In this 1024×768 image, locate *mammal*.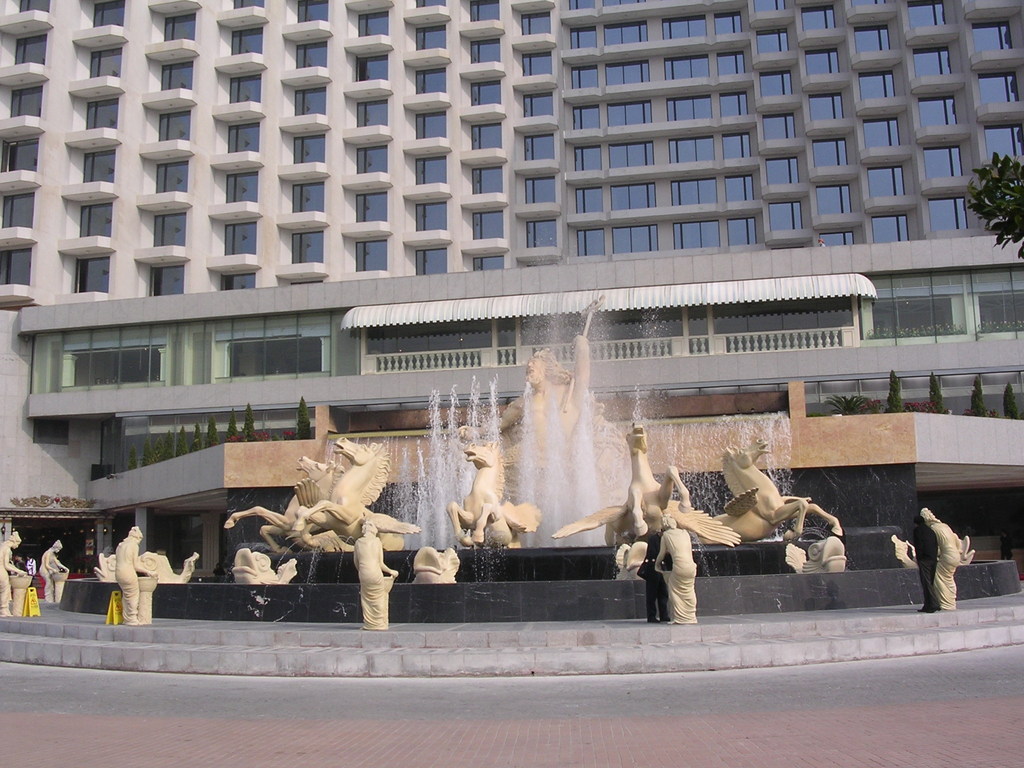
Bounding box: <box>694,436,841,536</box>.
